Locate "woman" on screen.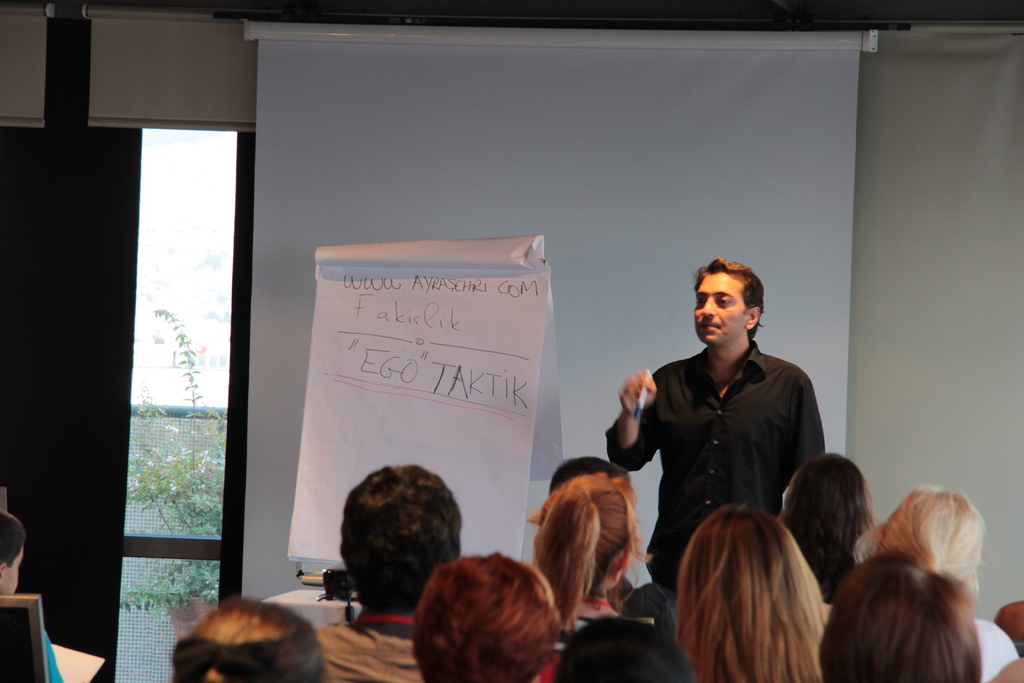
On screen at rect(655, 485, 868, 682).
